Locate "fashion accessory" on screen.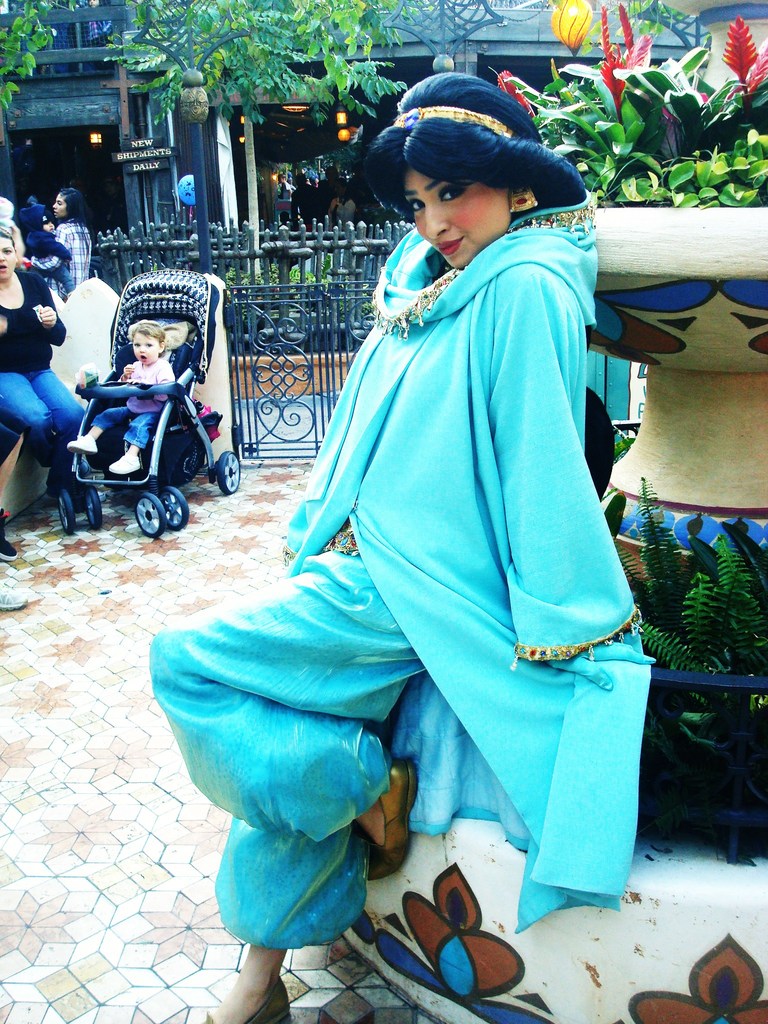
On screen at <region>364, 758, 419, 884</region>.
